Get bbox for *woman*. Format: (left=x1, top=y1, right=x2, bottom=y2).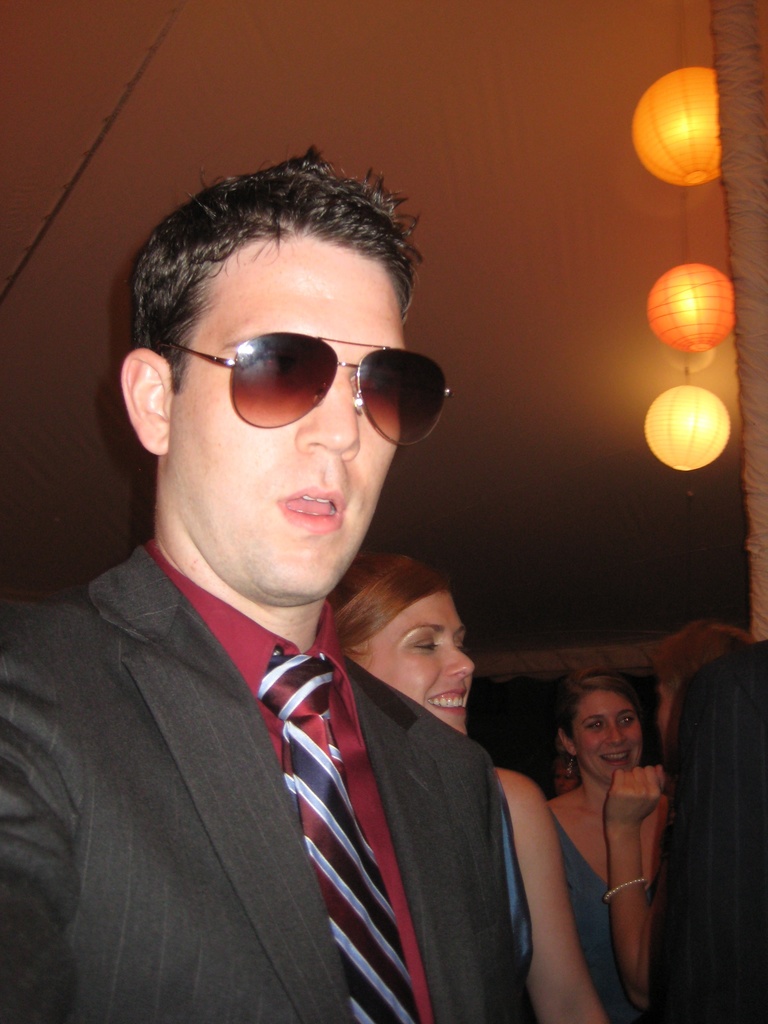
(left=325, top=559, right=612, bottom=1023).
